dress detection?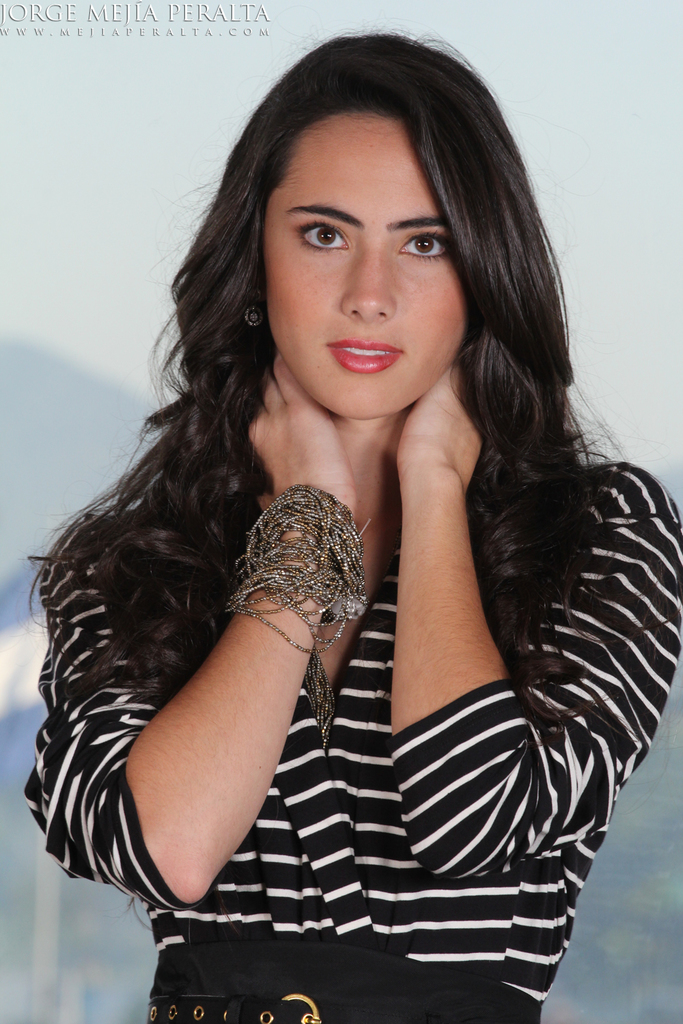
x1=25 y1=459 x2=682 y2=1023
